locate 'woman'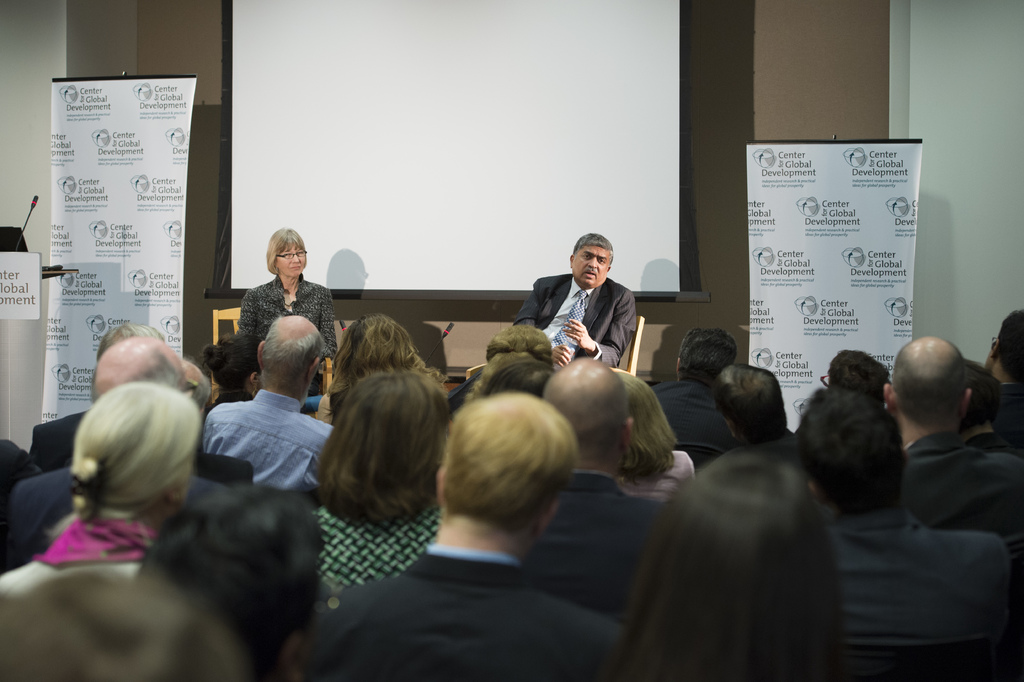
<region>595, 450, 847, 681</region>
